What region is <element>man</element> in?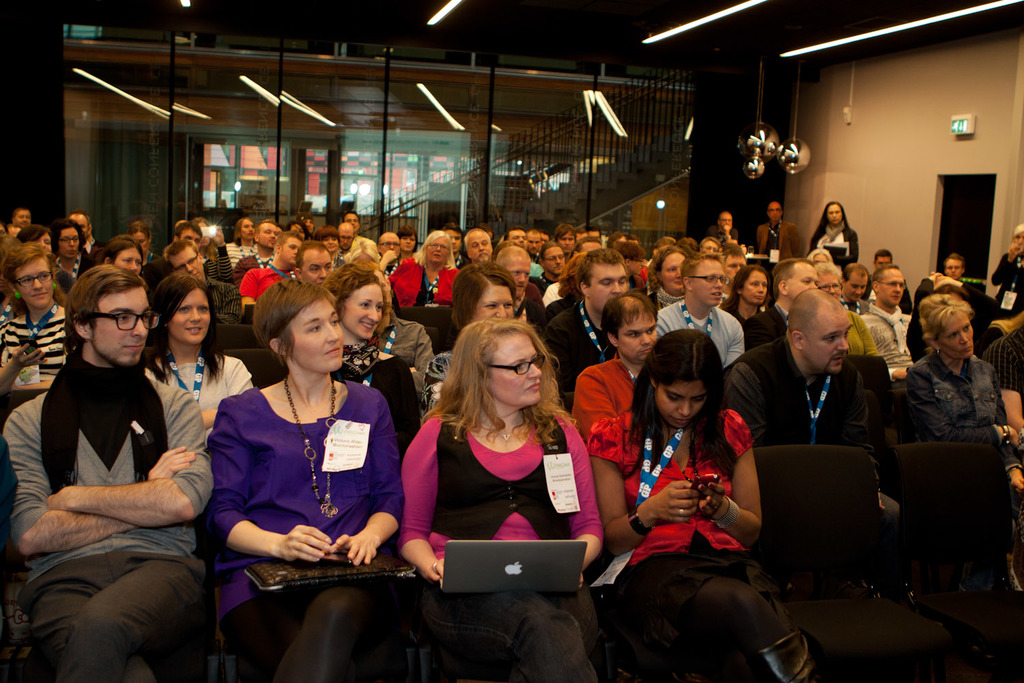
<bbox>860, 264, 913, 390</bbox>.
